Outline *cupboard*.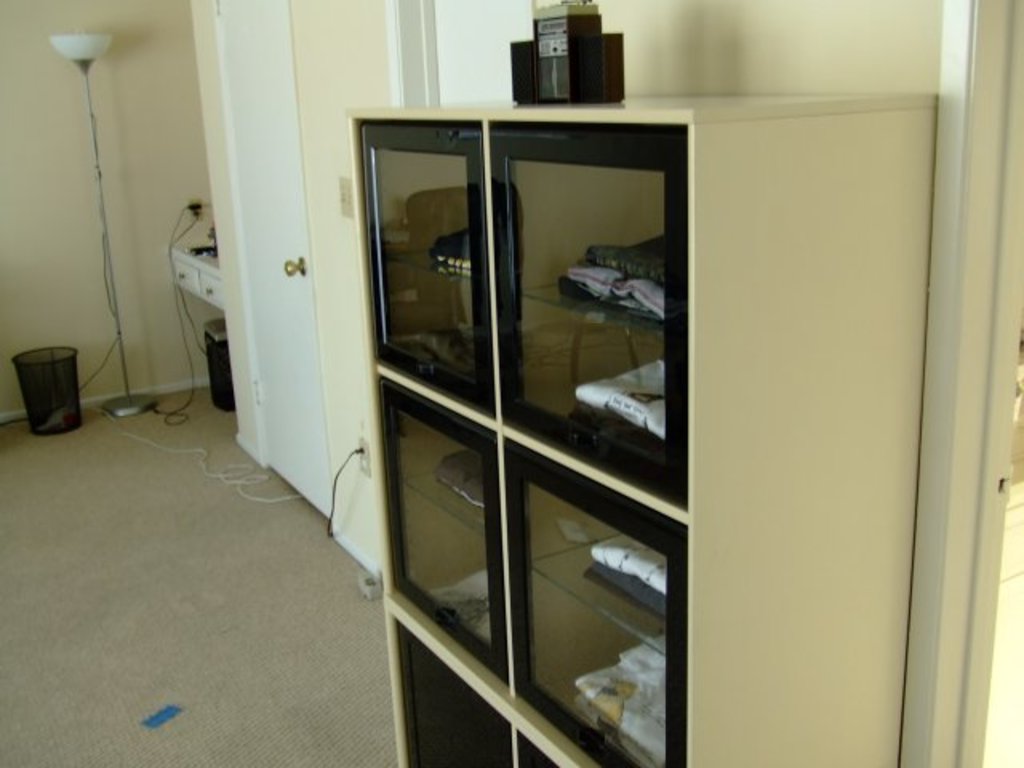
Outline: detection(344, 94, 946, 766).
